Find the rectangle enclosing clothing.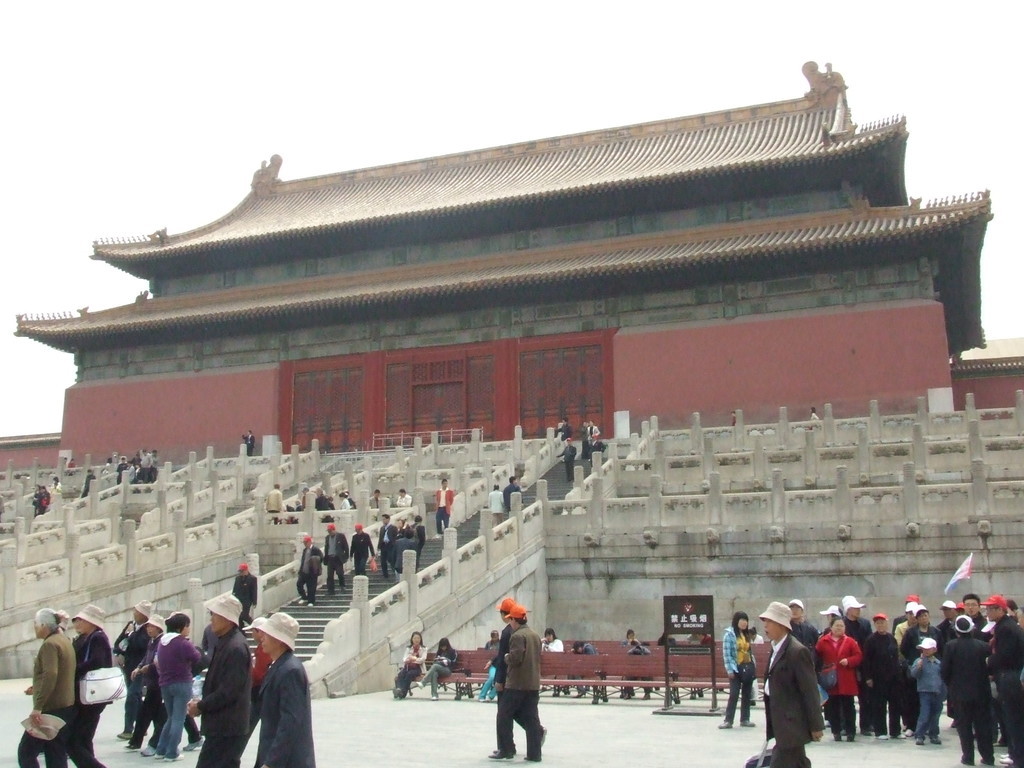
left=52, top=481, right=60, bottom=495.
